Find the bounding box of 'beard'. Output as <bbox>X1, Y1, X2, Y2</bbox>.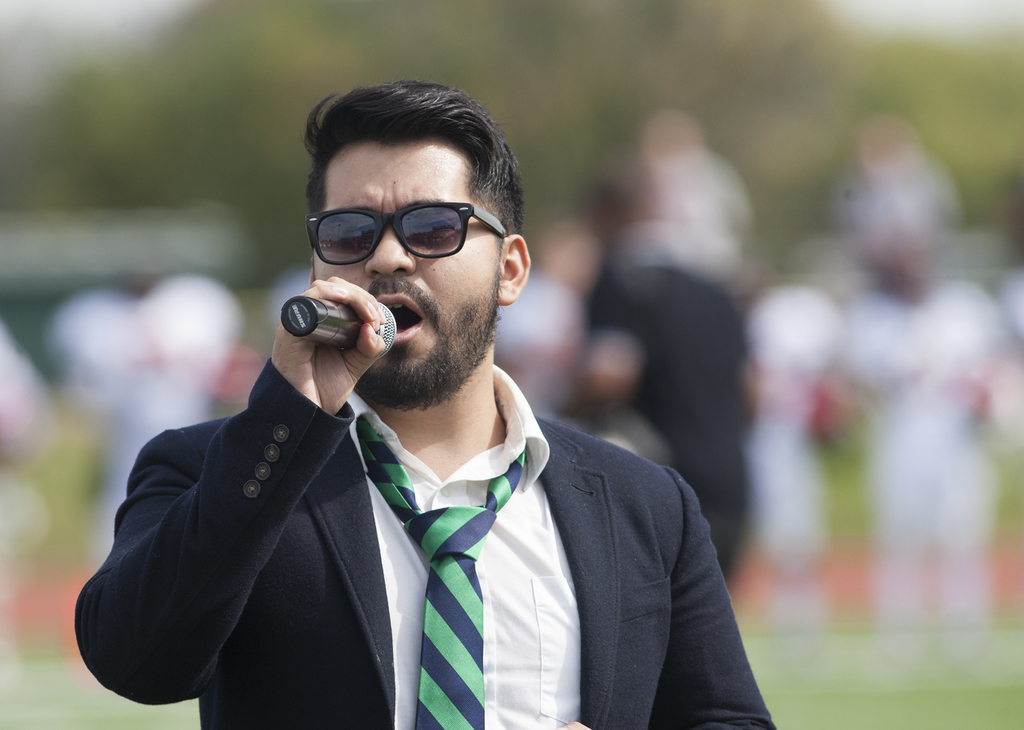
<bbox>355, 264, 505, 415</bbox>.
